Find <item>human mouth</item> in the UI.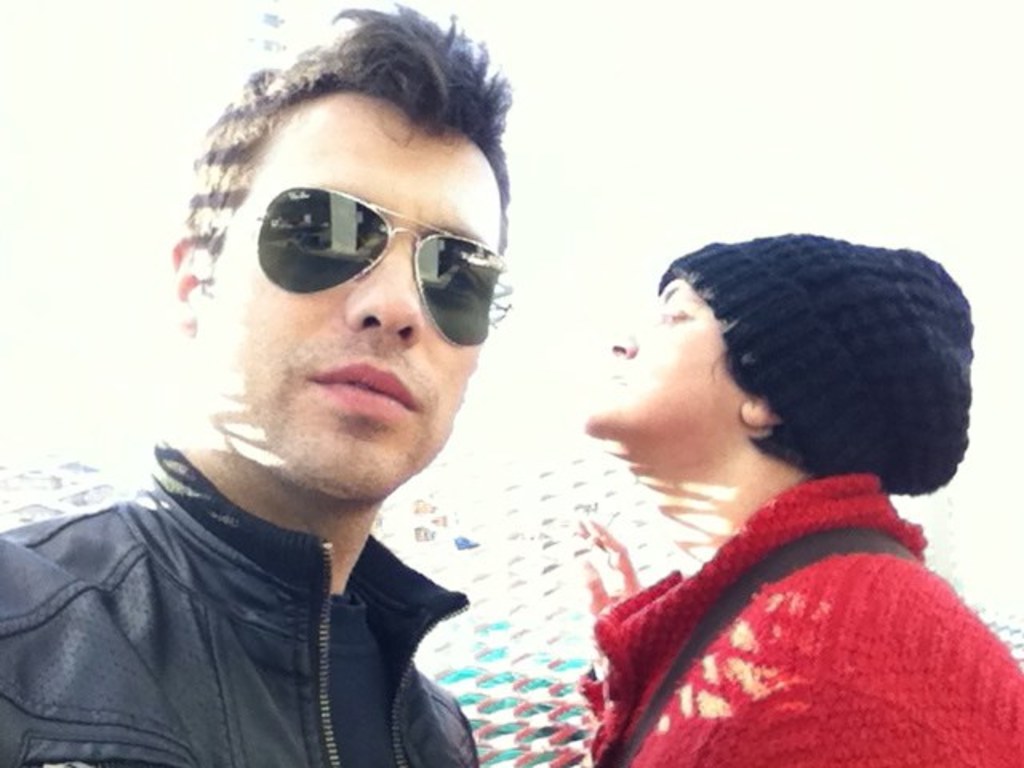
UI element at {"x1": 602, "y1": 371, "x2": 630, "y2": 387}.
